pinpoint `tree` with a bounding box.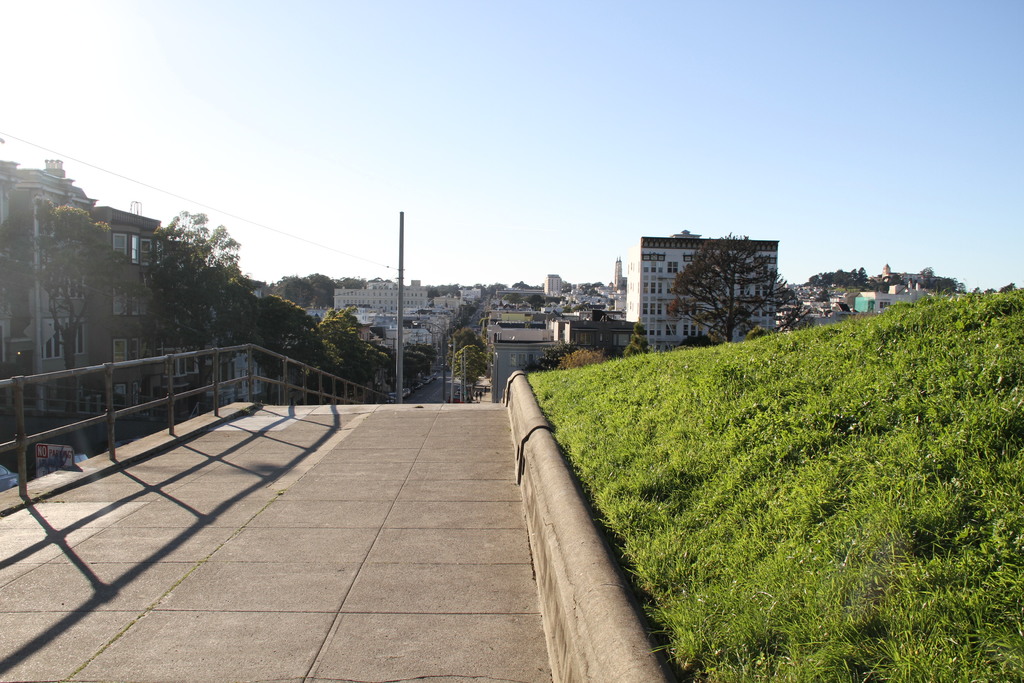
detection(33, 202, 146, 393).
